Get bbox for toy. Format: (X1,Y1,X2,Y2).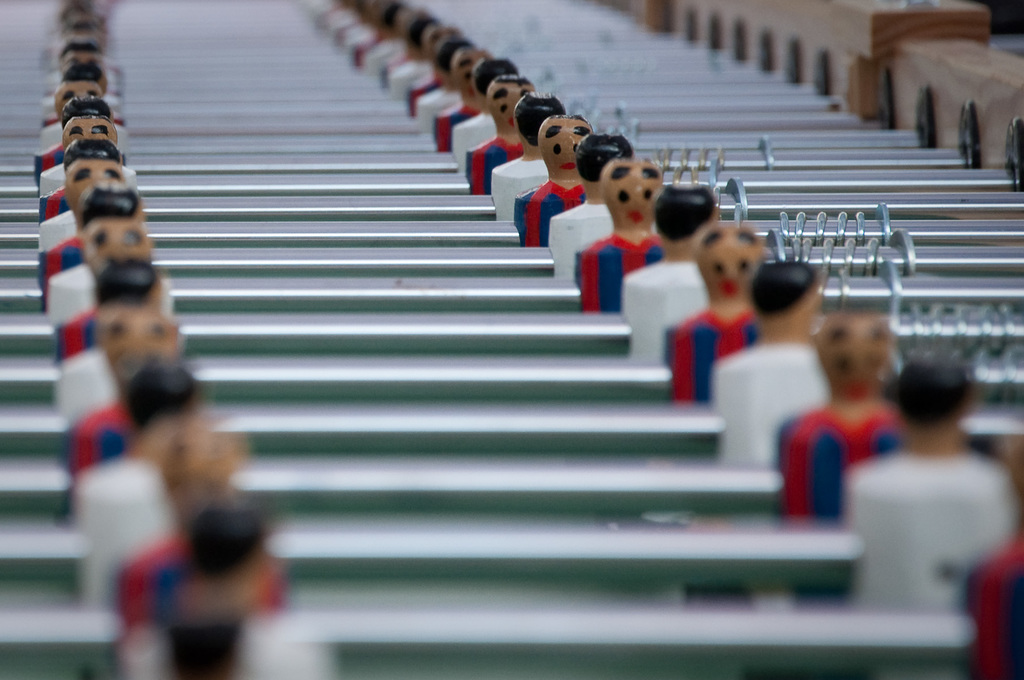
(36,115,116,225).
